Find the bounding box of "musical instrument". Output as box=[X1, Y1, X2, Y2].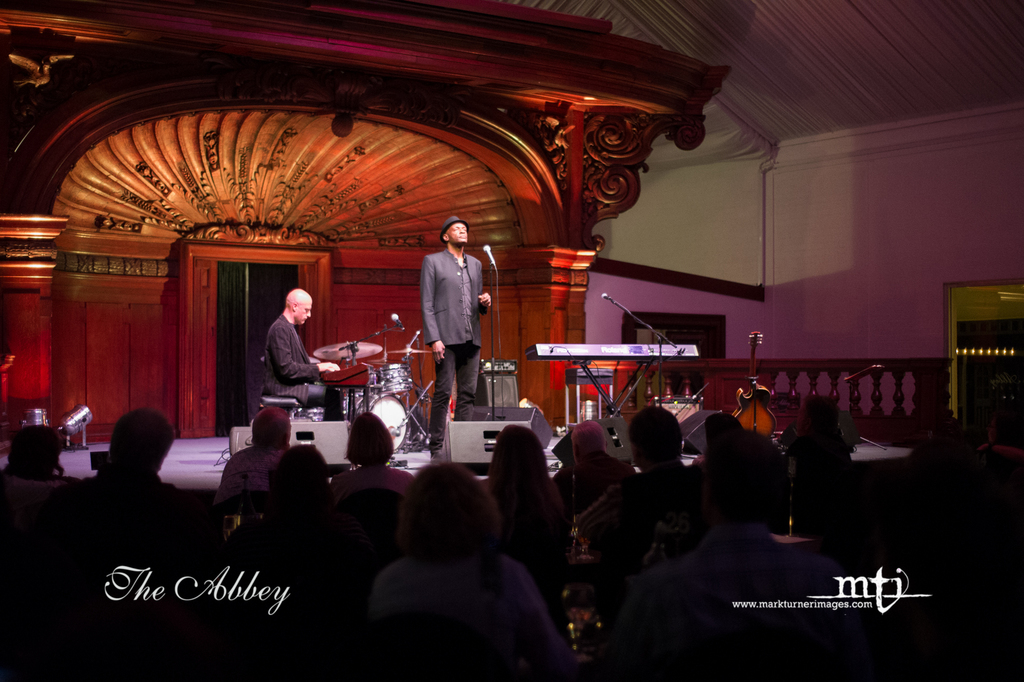
box=[730, 330, 776, 437].
